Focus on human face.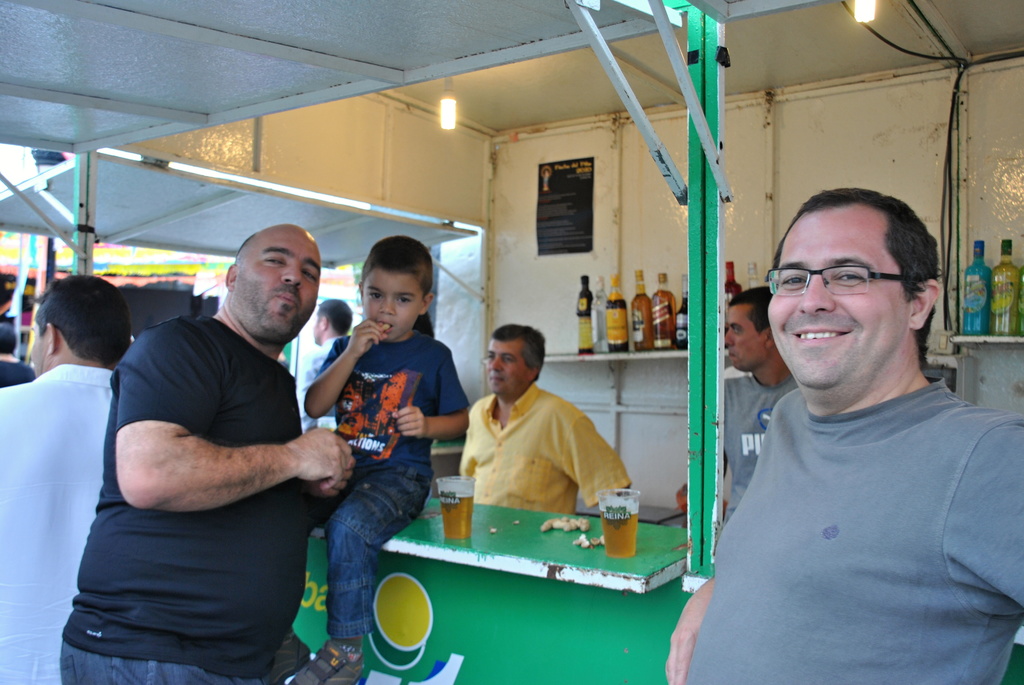
Focused at 27/315/50/371.
